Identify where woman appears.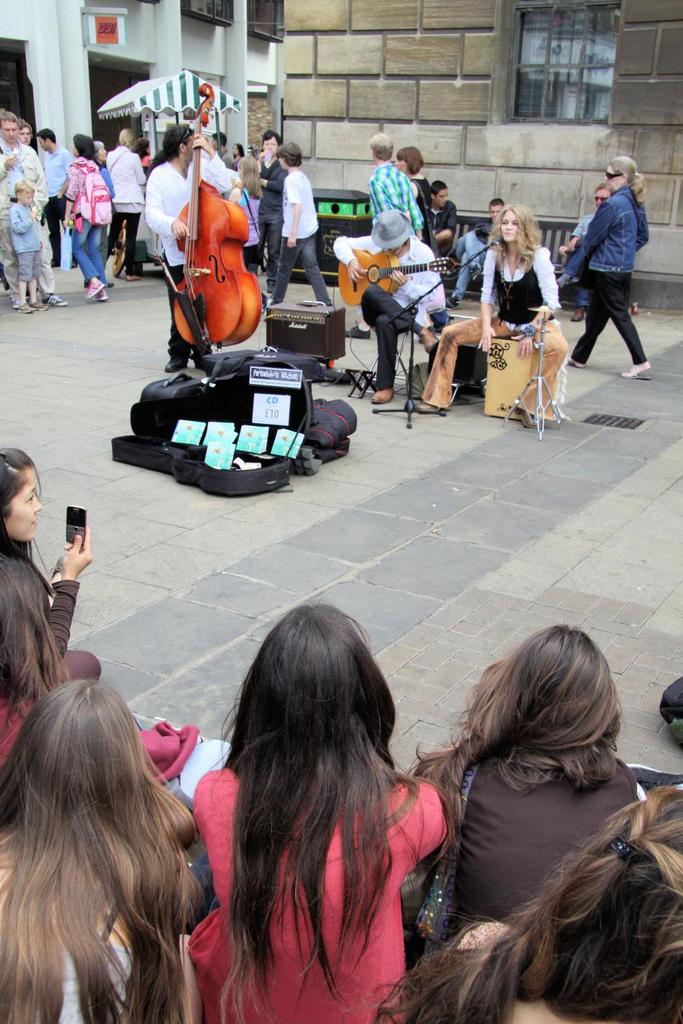
Appears at 0:554:115:769.
